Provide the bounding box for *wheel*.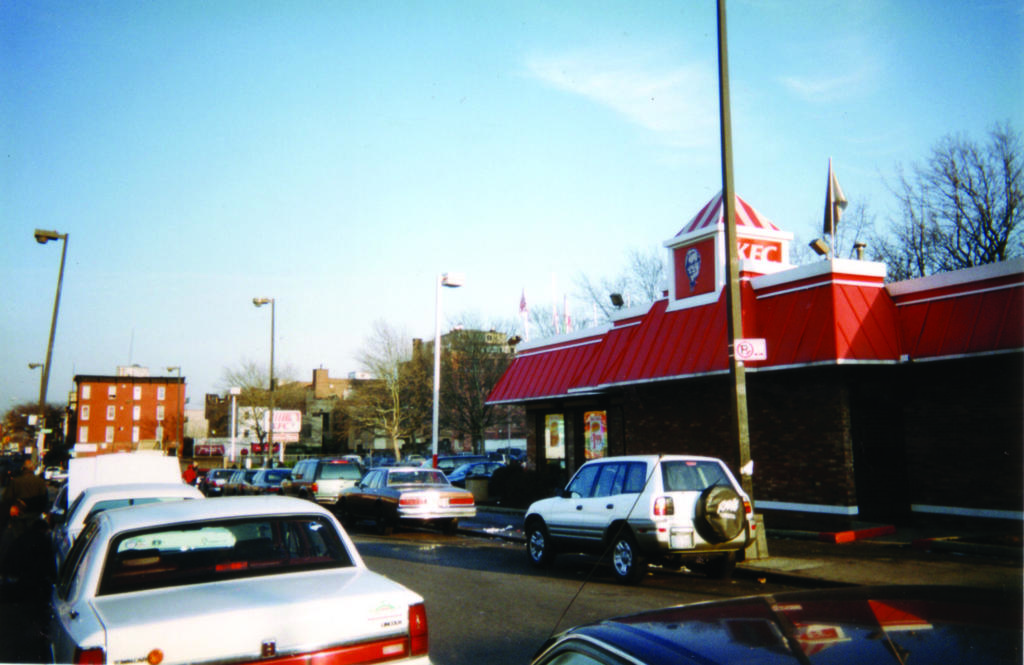
(x1=604, y1=537, x2=643, y2=584).
